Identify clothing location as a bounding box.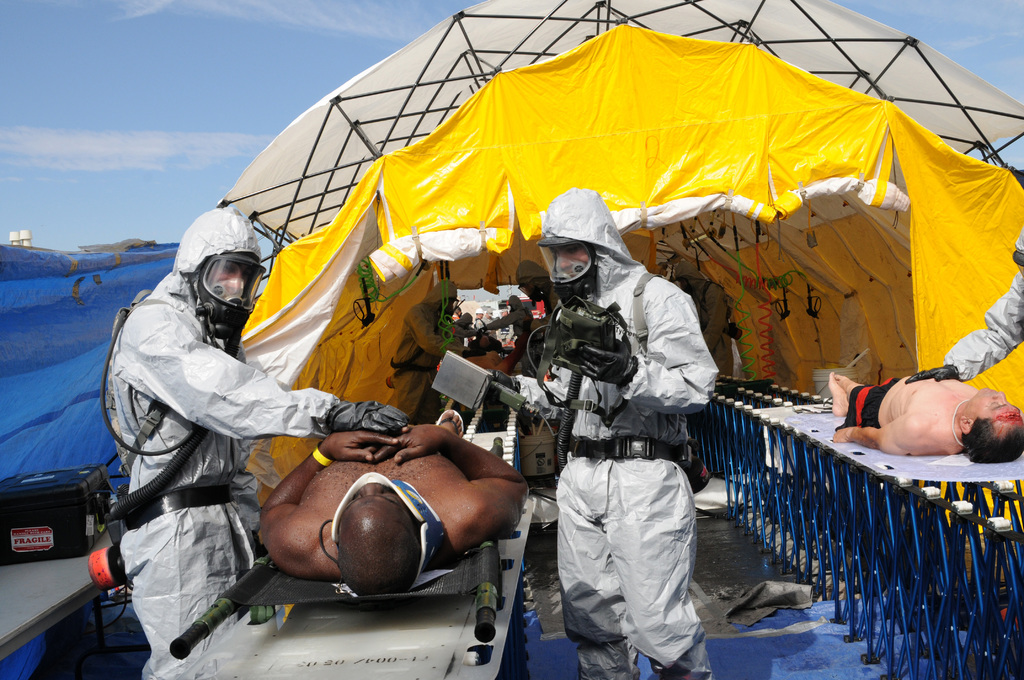
[112,205,340,679].
